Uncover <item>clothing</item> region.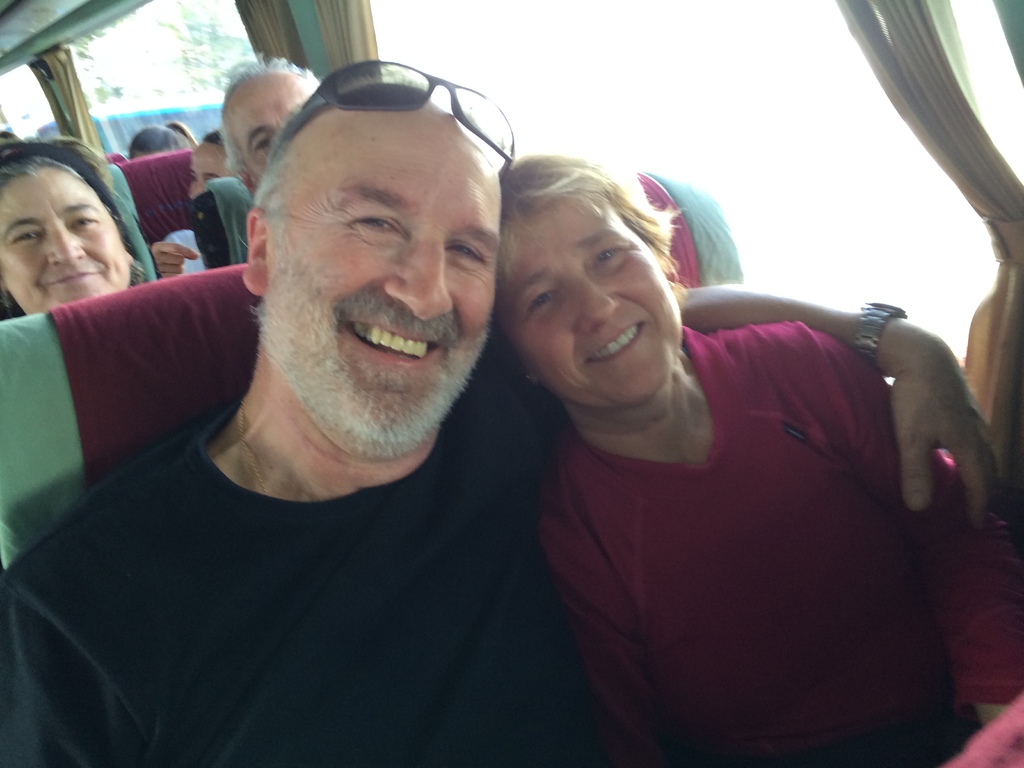
Uncovered: [left=158, top=223, right=212, bottom=275].
